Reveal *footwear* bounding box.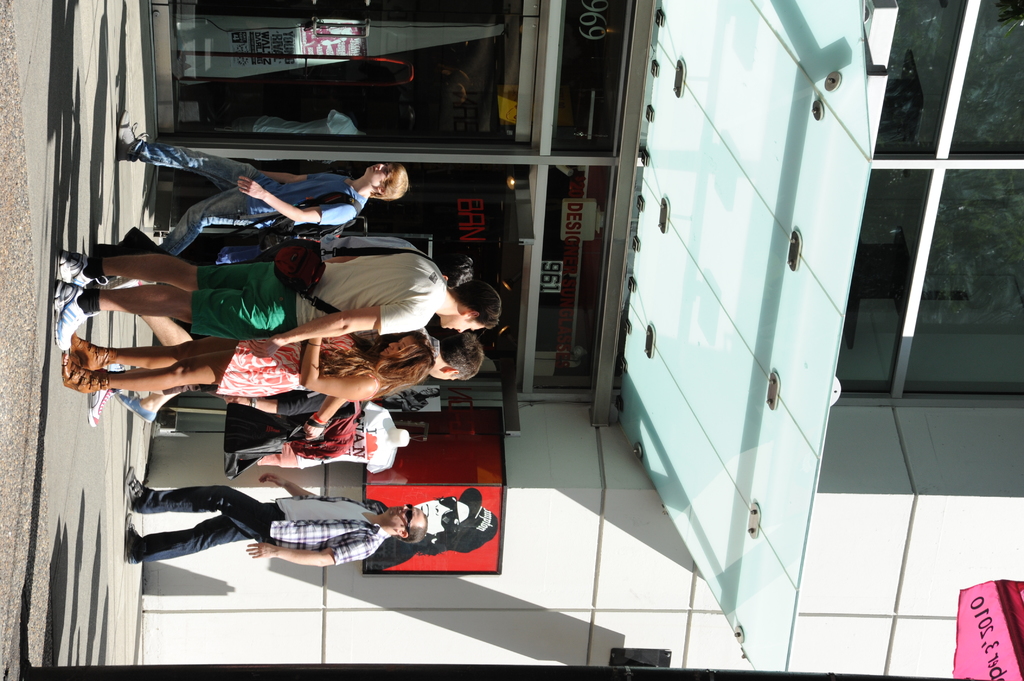
Revealed: (125, 463, 146, 509).
